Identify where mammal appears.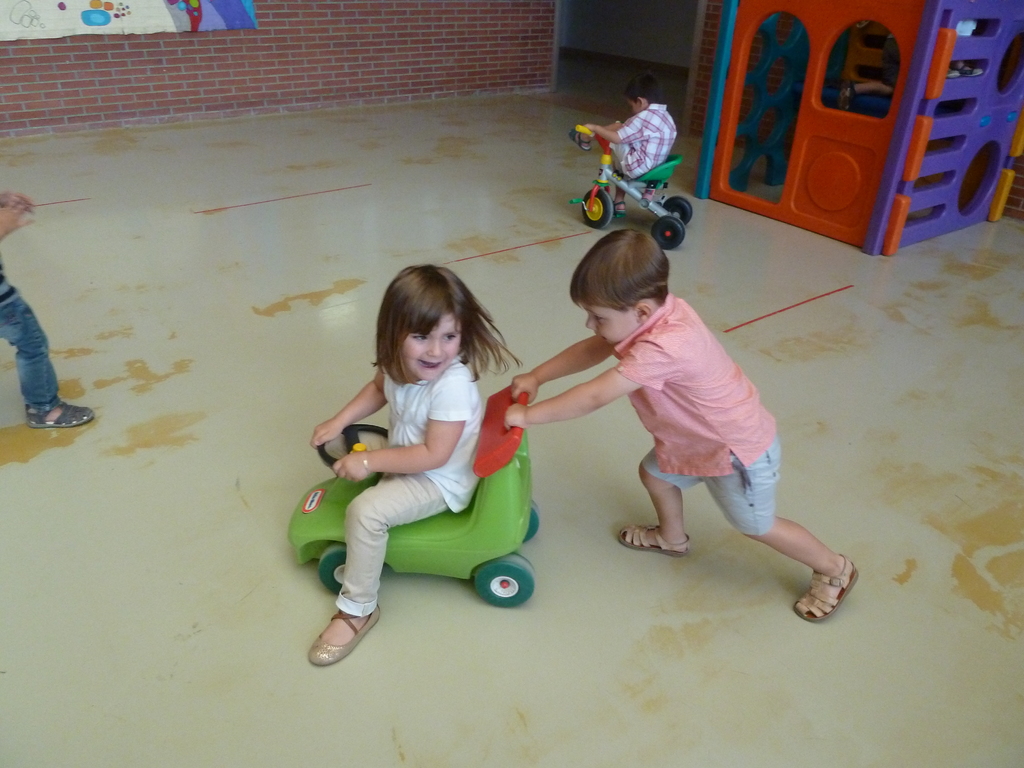
Appears at [x1=296, y1=266, x2=538, y2=672].
